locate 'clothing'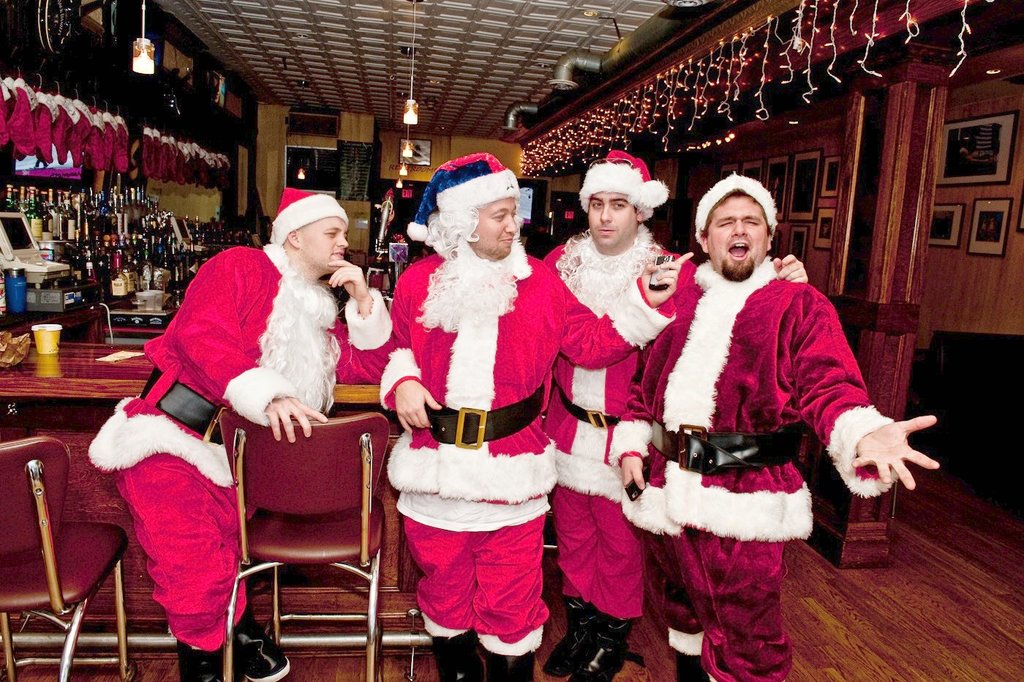
pyautogui.locateOnScreen(641, 214, 879, 658)
